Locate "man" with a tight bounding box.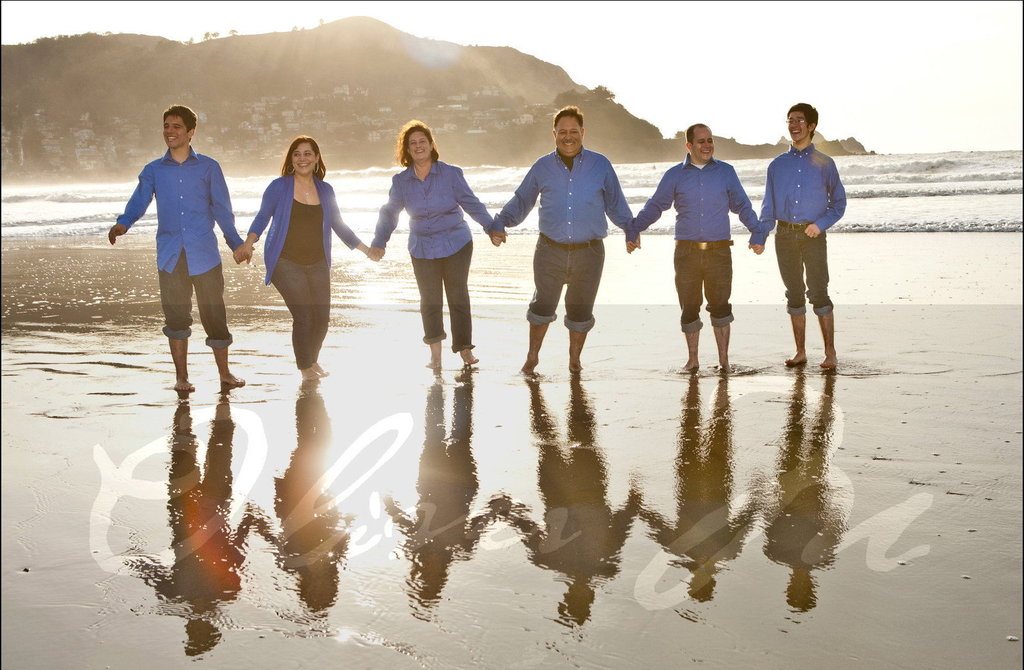
<bbox>485, 101, 639, 380</bbox>.
